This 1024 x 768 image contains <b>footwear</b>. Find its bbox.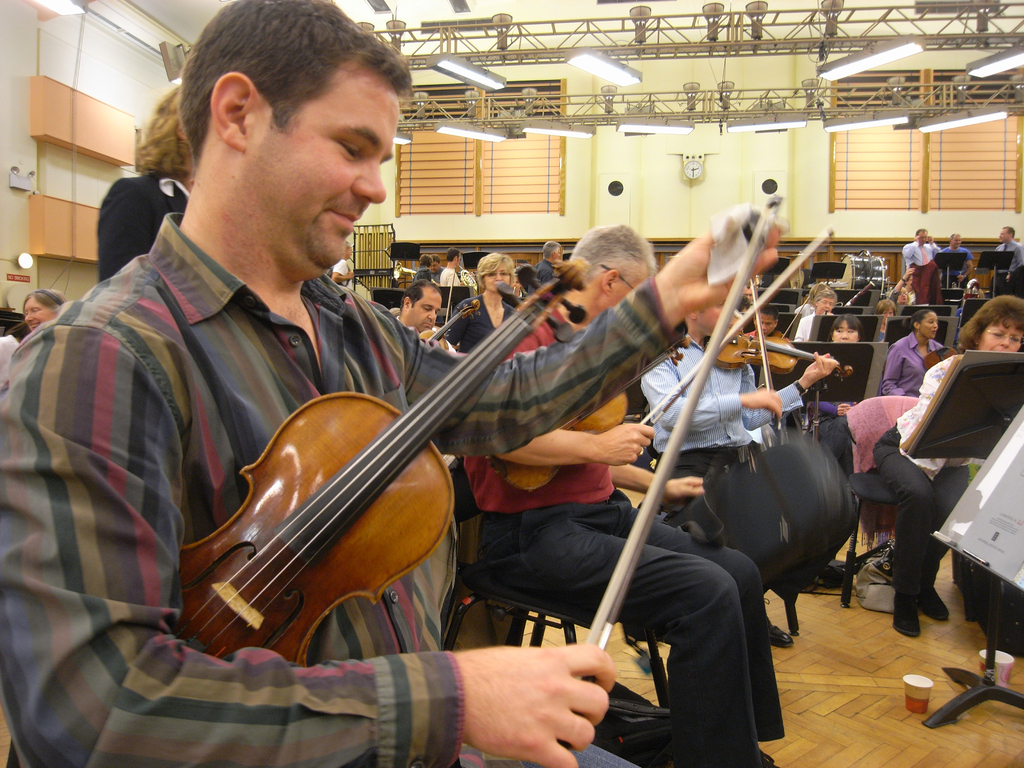
(920, 581, 951, 623).
